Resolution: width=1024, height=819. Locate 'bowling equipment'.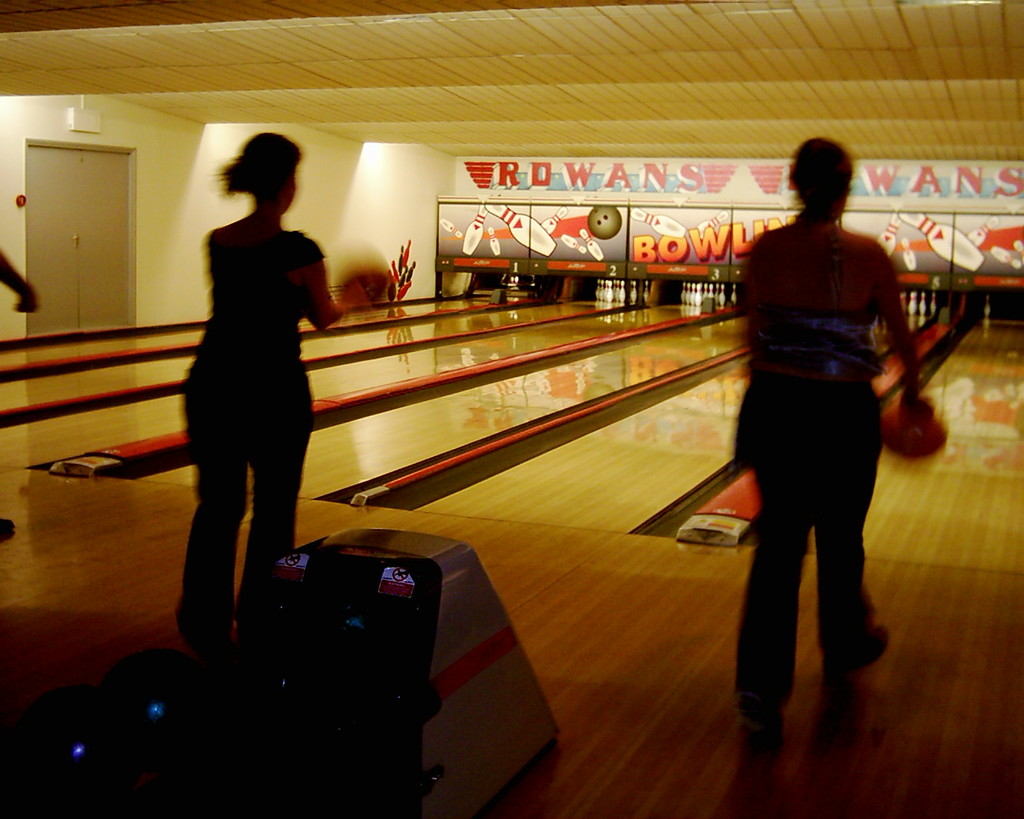
bbox=[486, 228, 502, 257].
